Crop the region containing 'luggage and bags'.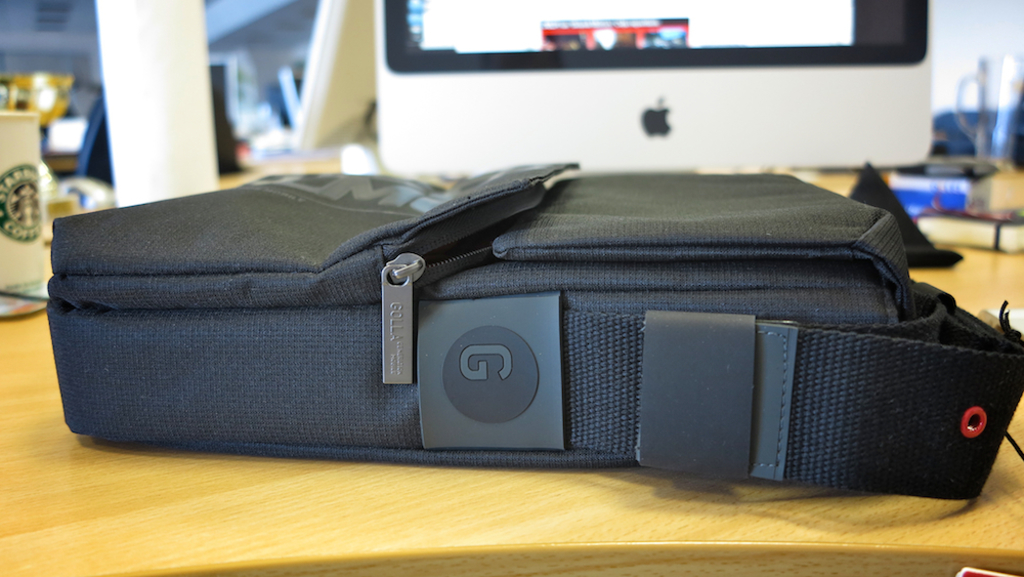
Crop region: crop(47, 171, 1023, 503).
